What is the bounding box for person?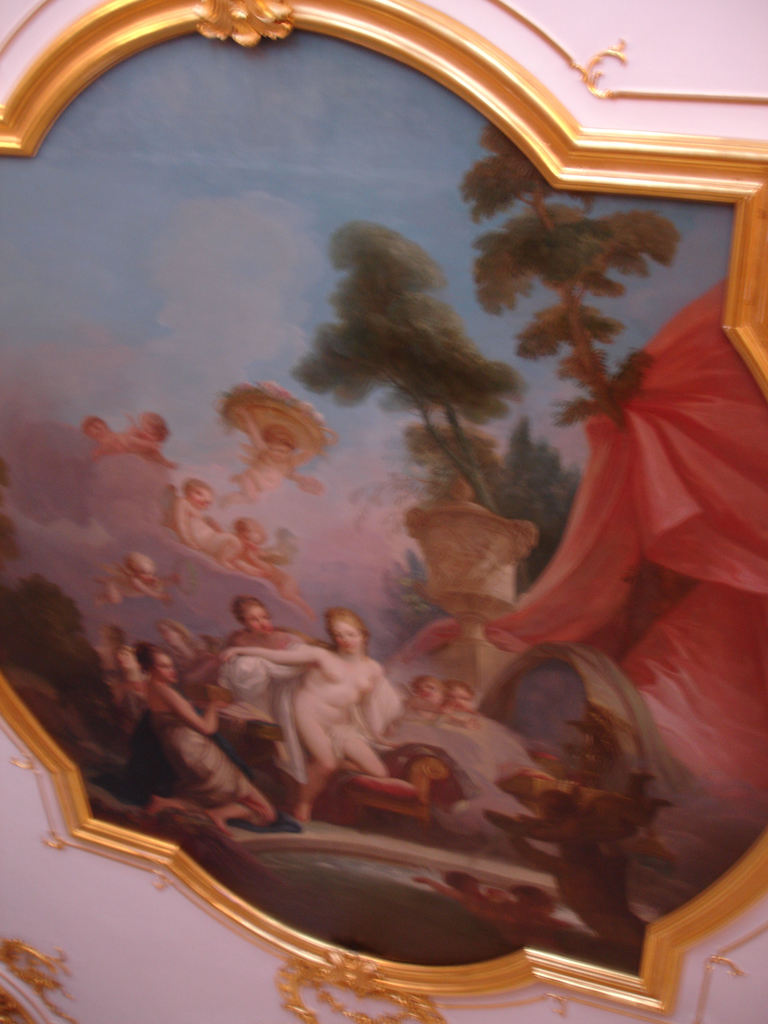
Rect(104, 618, 211, 704).
